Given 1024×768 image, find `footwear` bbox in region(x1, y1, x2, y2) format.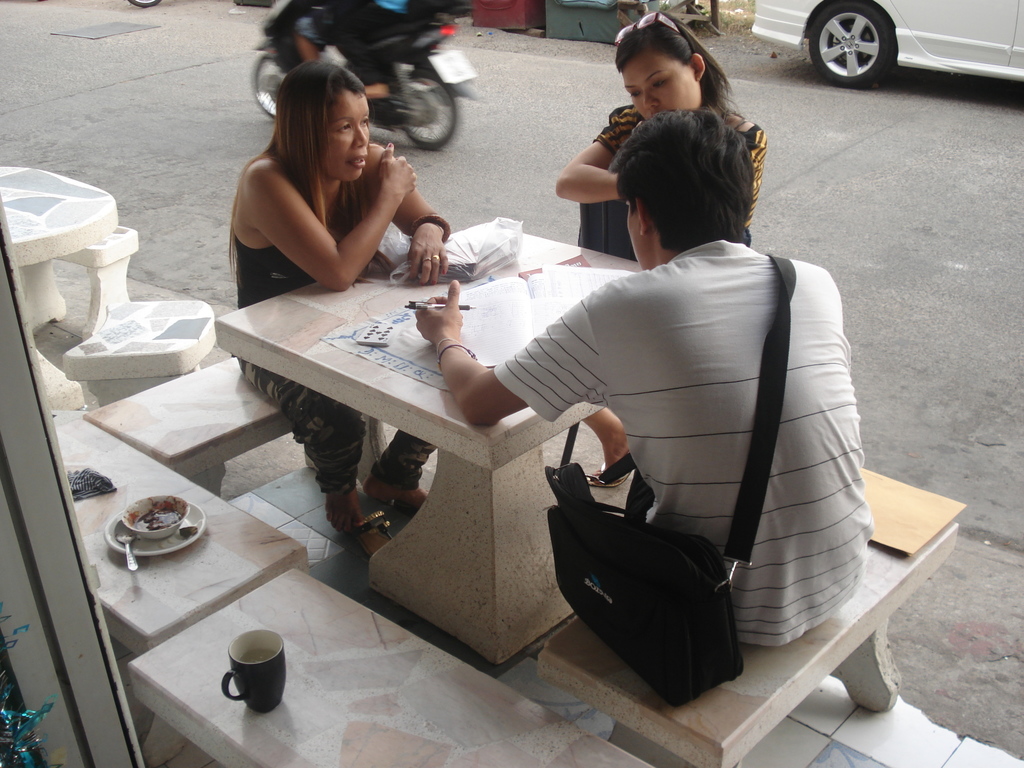
region(397, 482, 431, 515).
